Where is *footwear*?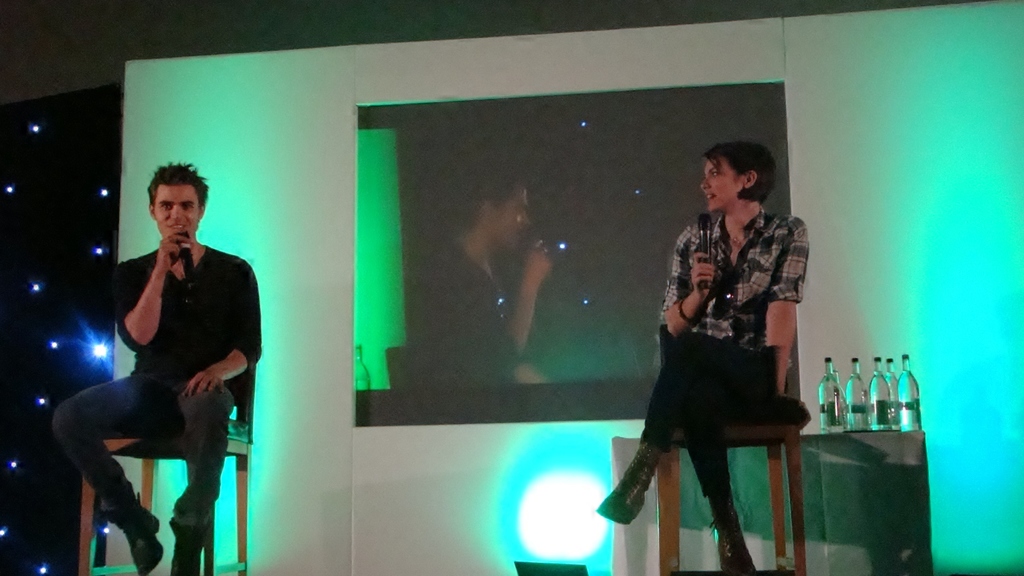
(595,437,665,527).
